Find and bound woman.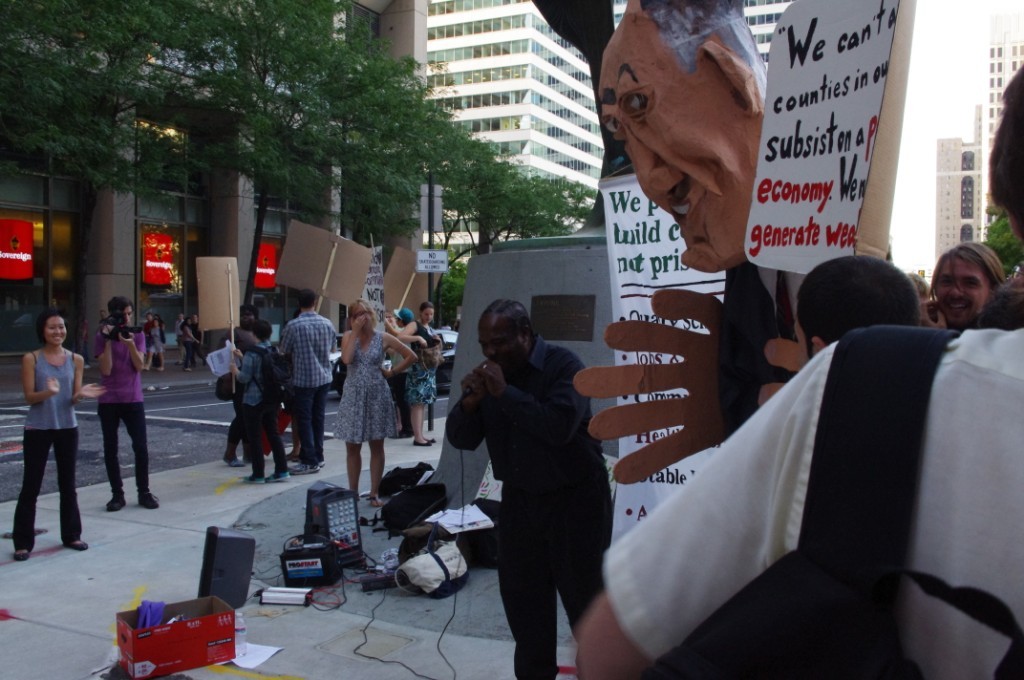
Bound: 408,304,448,446.
